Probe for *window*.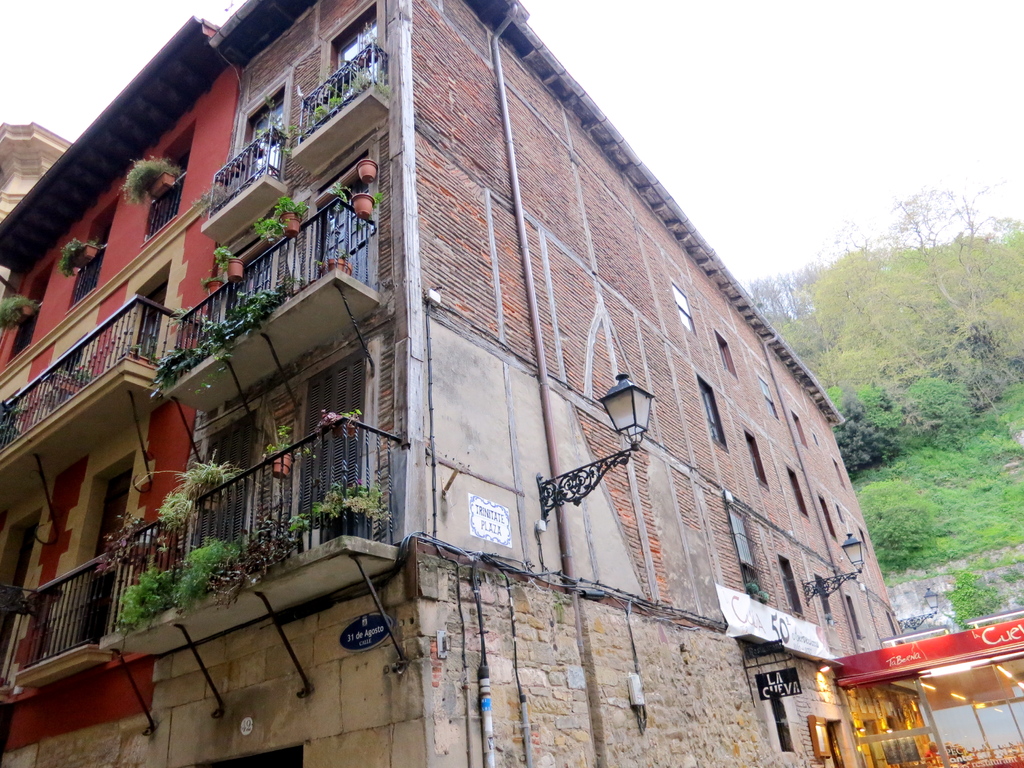
Probe result: {"x1": 671, "y1": 280, "x2": 694, "y2": 338}.
